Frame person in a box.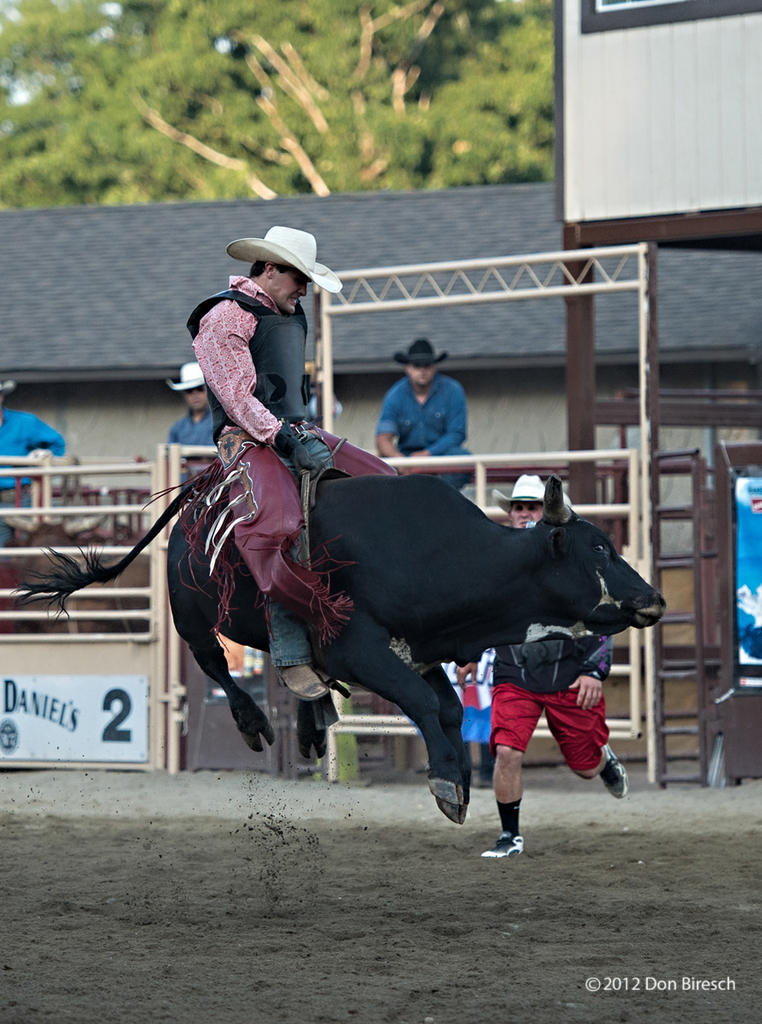
left=482, top=466, right=641, bottom=849.
